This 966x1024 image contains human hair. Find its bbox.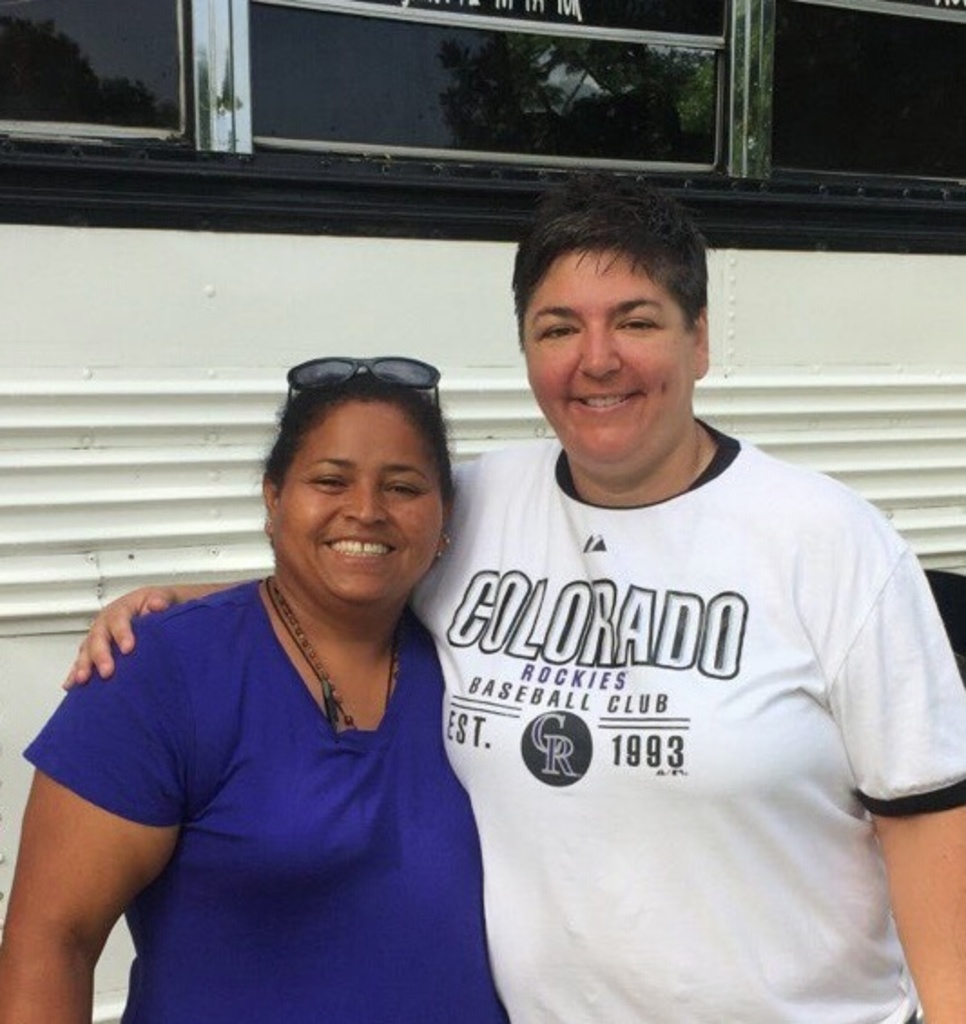
region(259, 366, 457, 509).
